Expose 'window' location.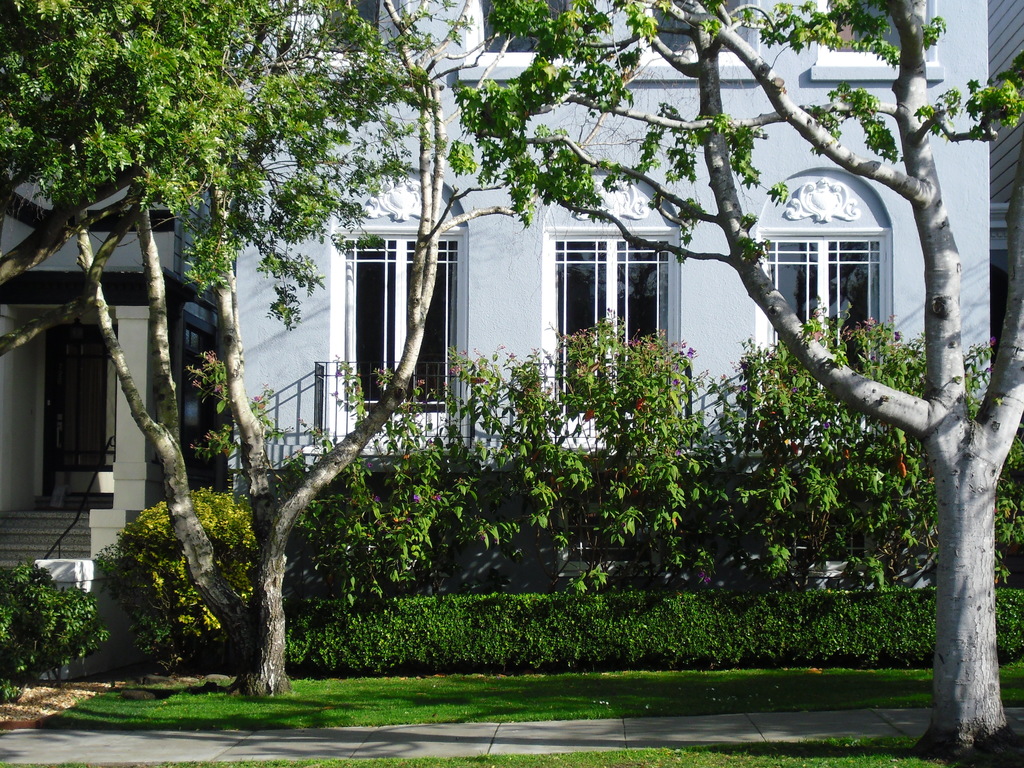
Exposed at select_region(775, 240, 891, 416).
